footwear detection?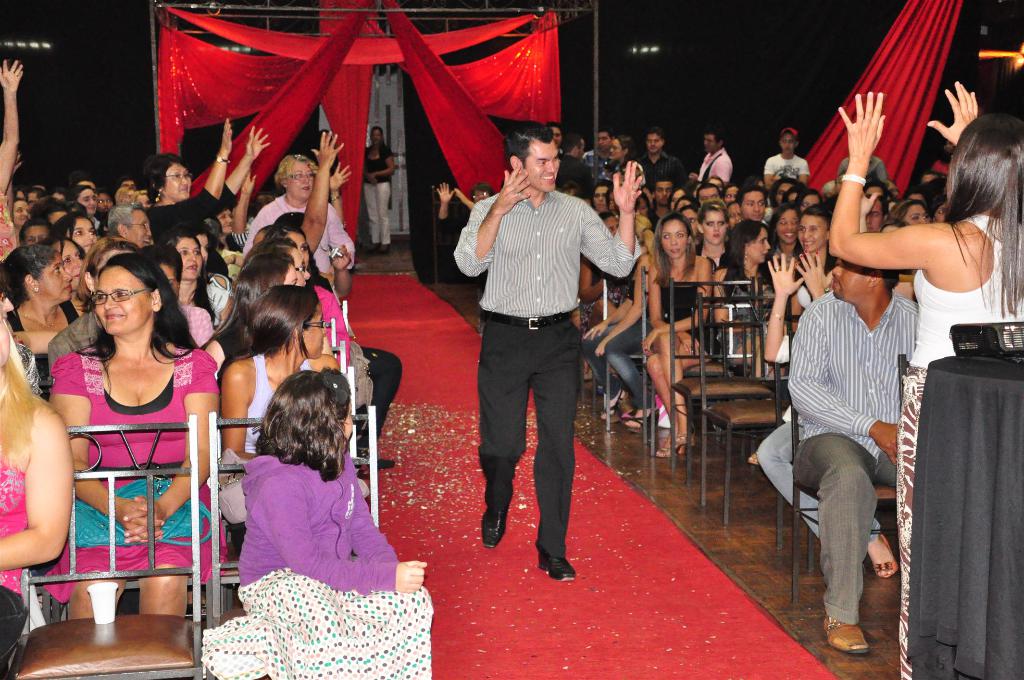
pyautogui.locateOnScreen(378, 243, 394, 255)
